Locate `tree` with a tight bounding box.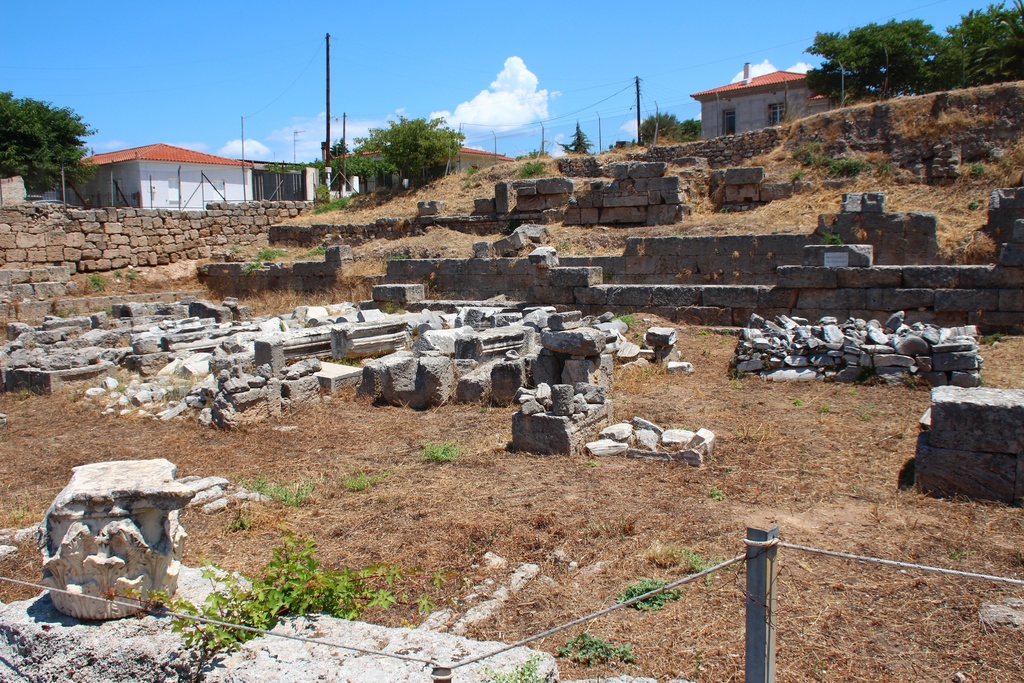
{"left": 554, "top": 126, "right": 600, "bottom": 160}.
